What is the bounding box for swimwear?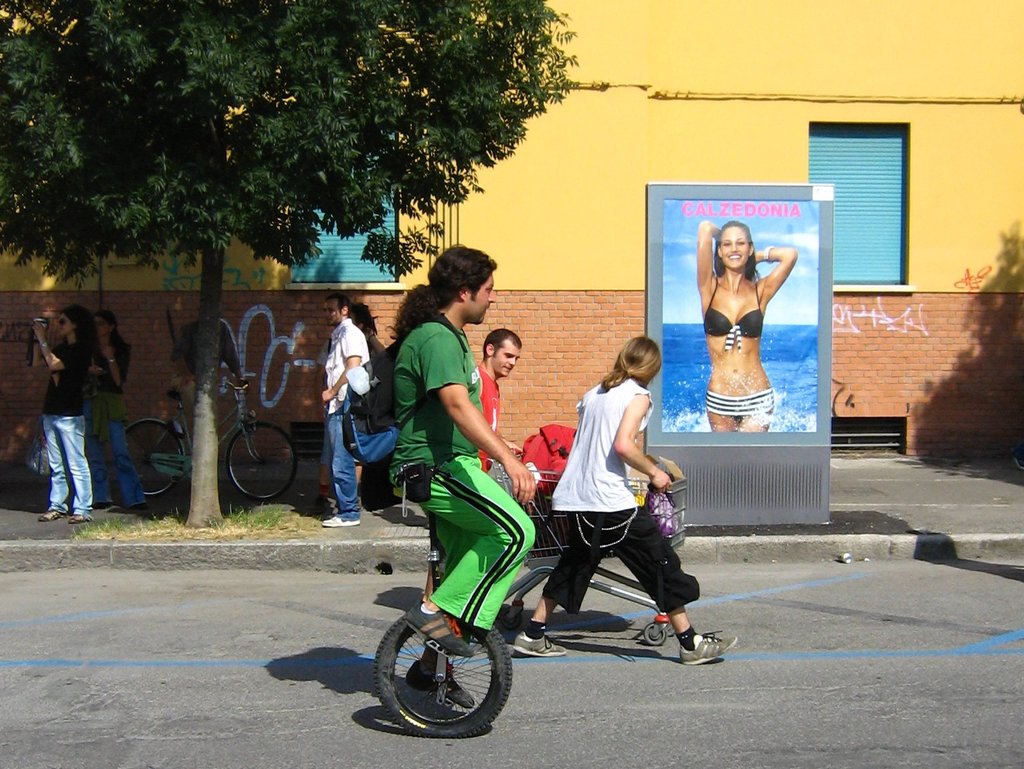
region(704, 282, 762, 350).
